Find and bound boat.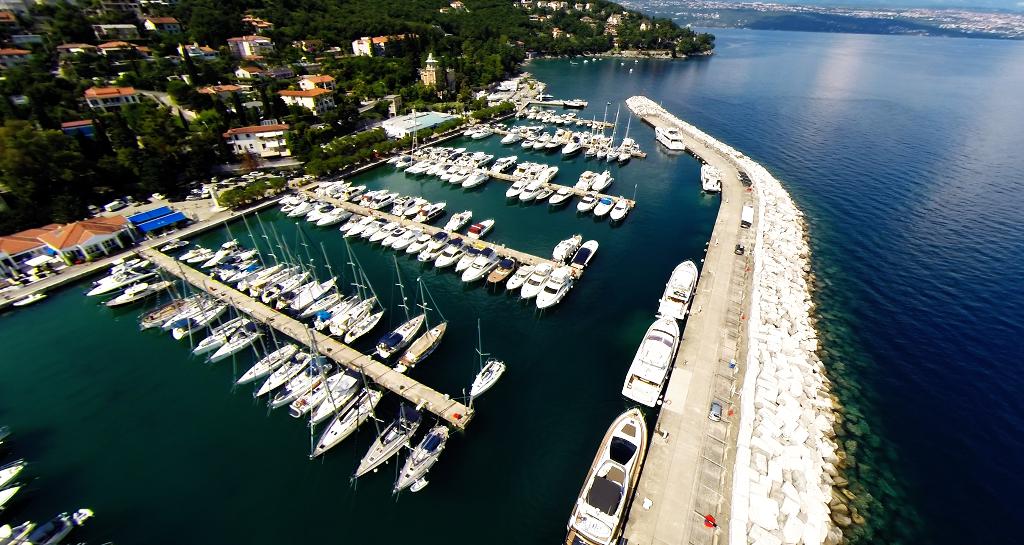
Bound: (655,123,689,150).
